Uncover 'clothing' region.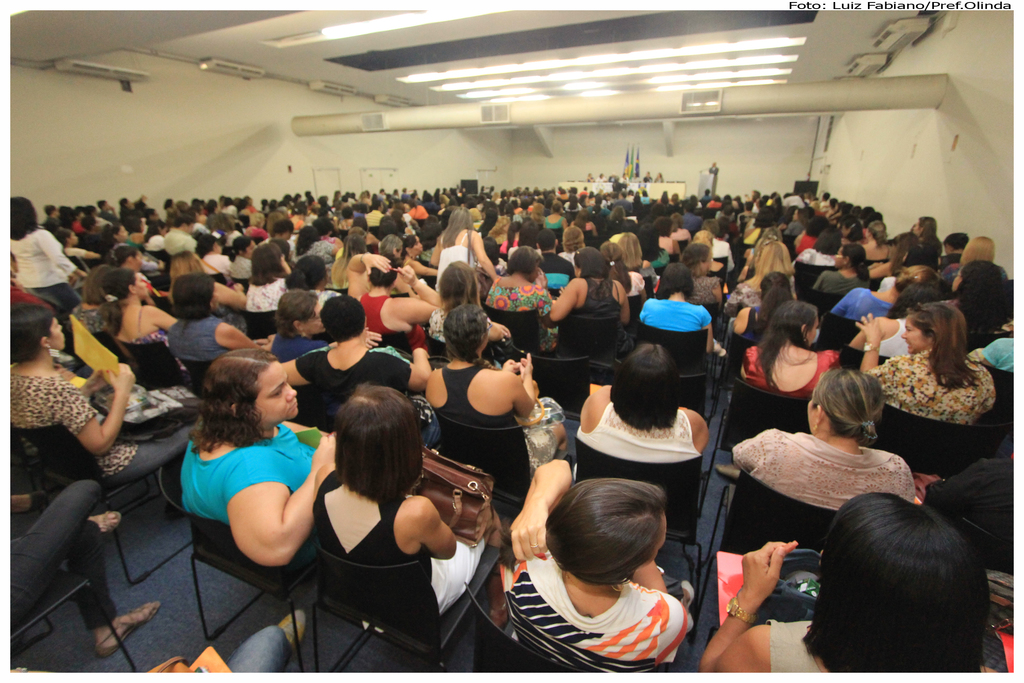
Uncovered: region(197, 238, 234, 277).
